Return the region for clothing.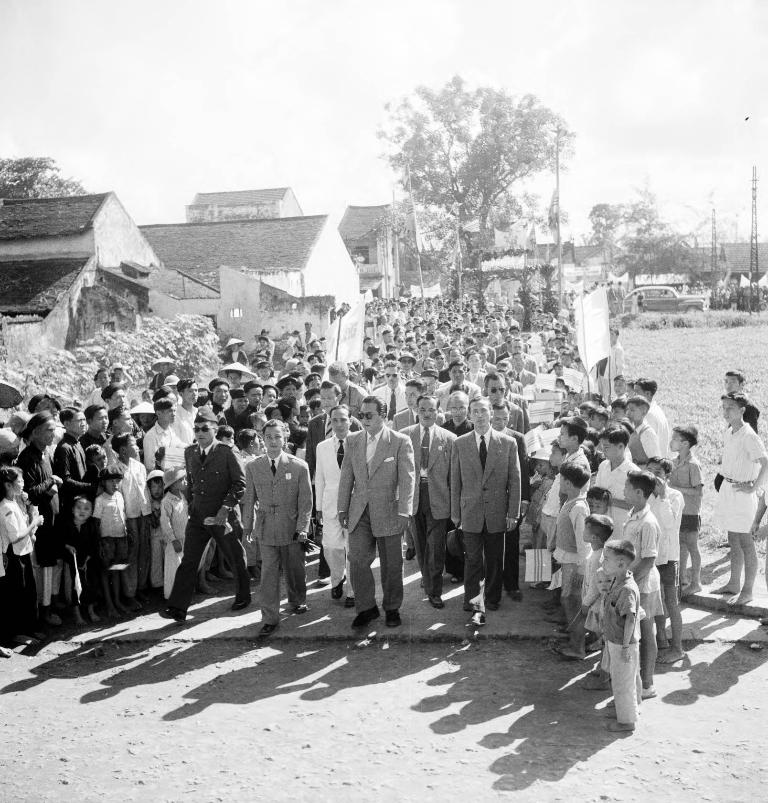
BBox(672, 454, 704, 530).
